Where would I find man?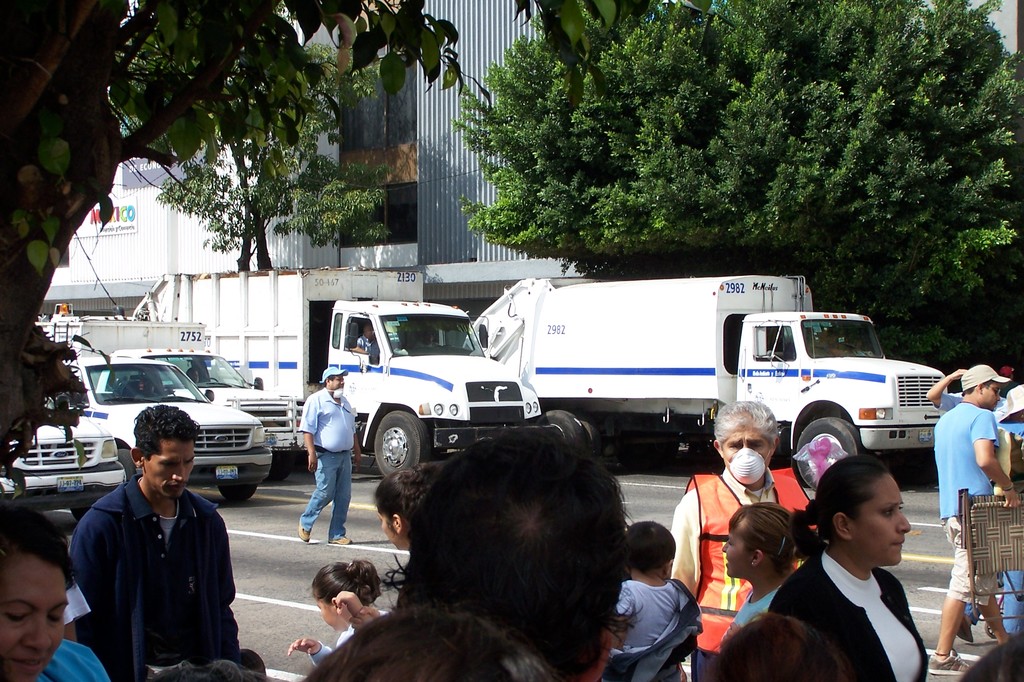
At rect(399, 428, 630, 681).
